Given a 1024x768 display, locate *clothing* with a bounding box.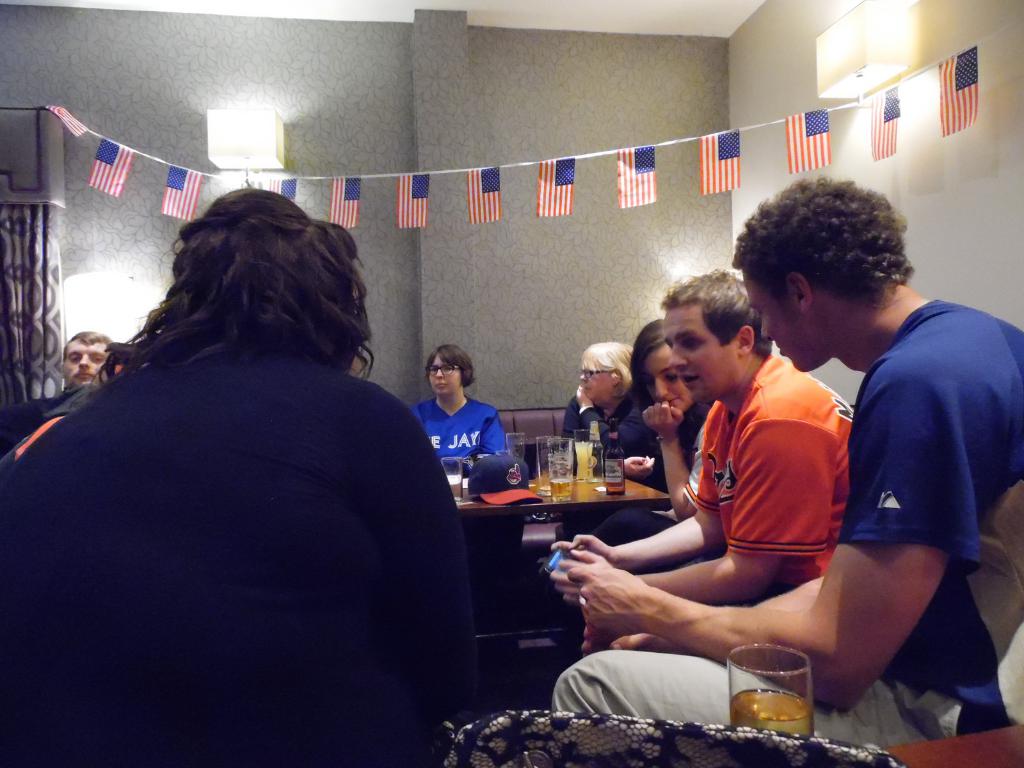
Located: left=15, top=250, right=474, bottom=766.
